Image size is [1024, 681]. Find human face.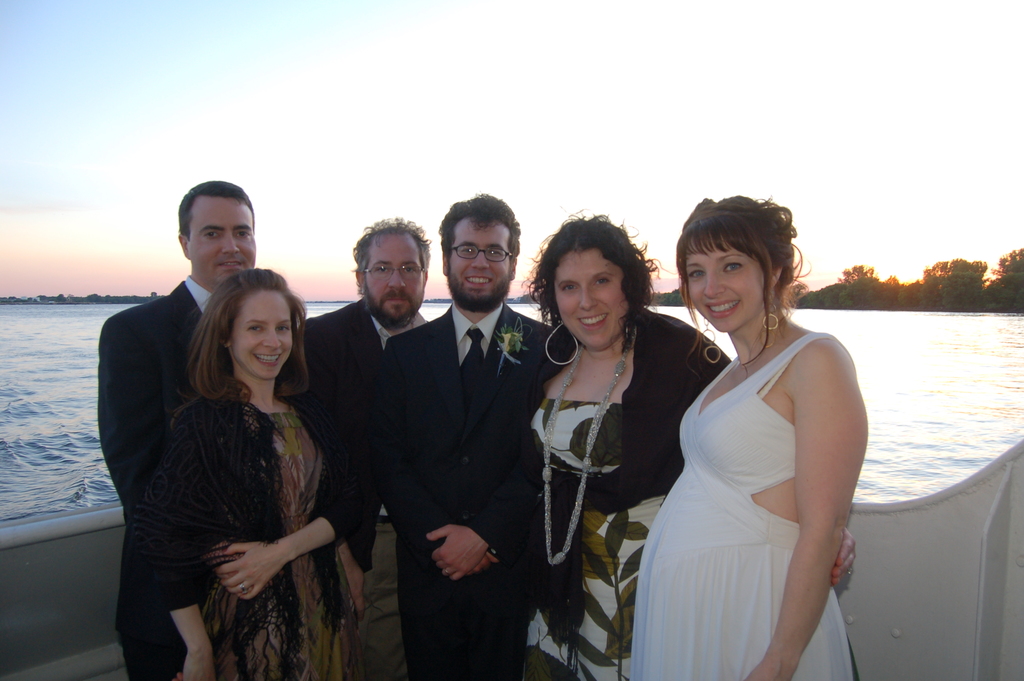
left=679, top=230, right=774, bottom=338.
